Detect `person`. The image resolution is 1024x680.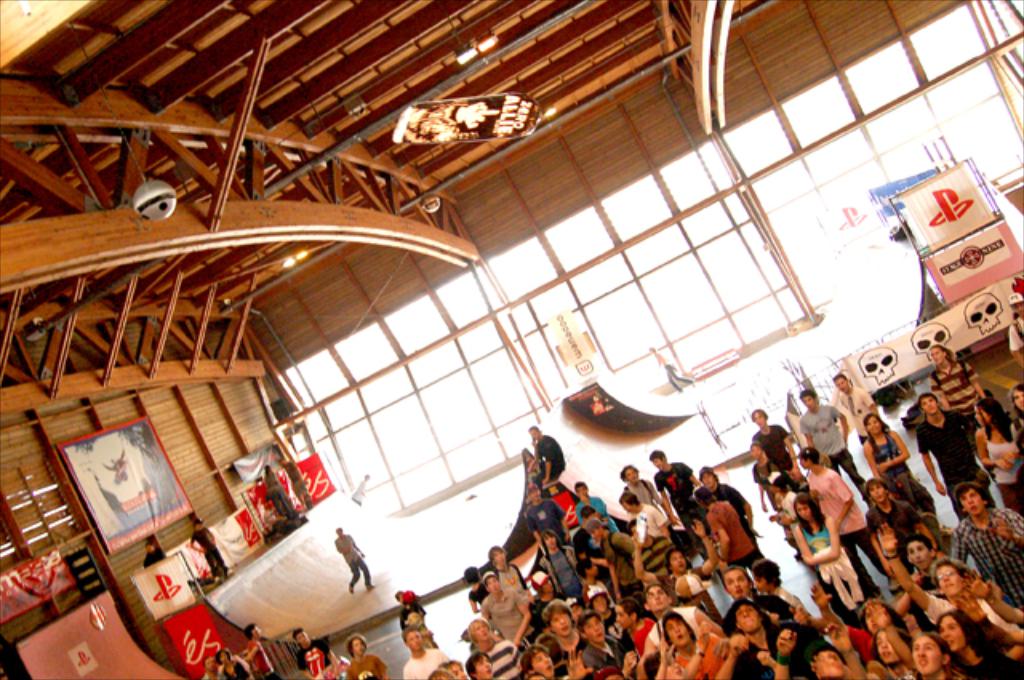
l=278, t=443, r=312, b=509.
